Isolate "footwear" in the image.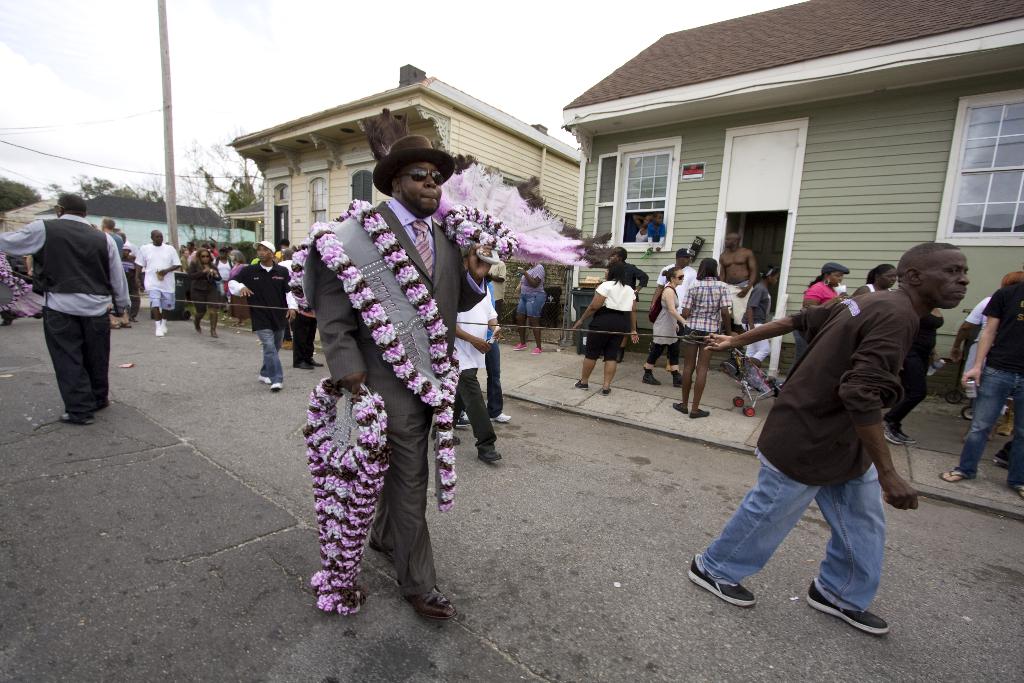
Isolated region: BBox(516, 341, 529, 350).
